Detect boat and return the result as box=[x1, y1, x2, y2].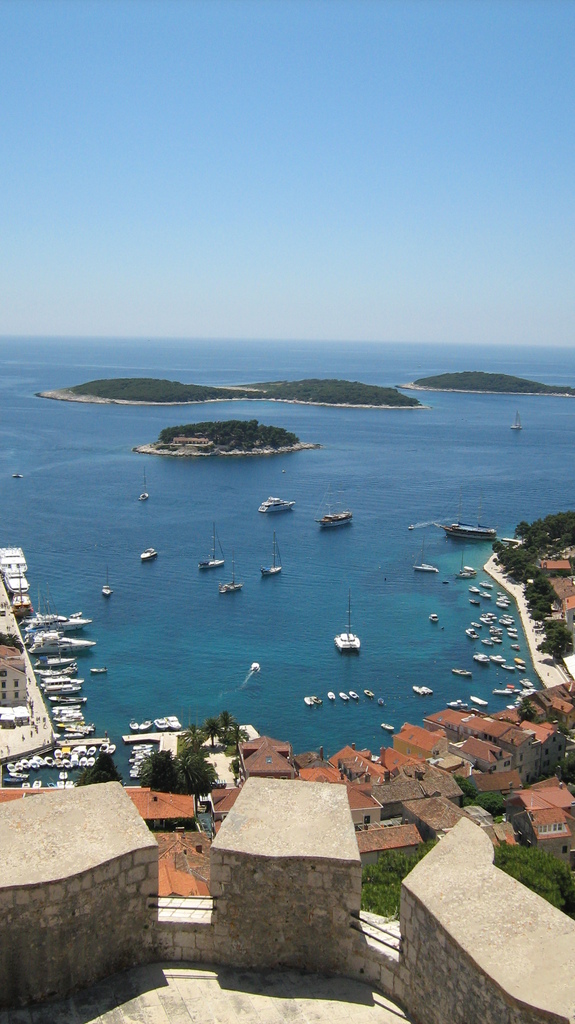
box=[126, 748, 156, 784].
